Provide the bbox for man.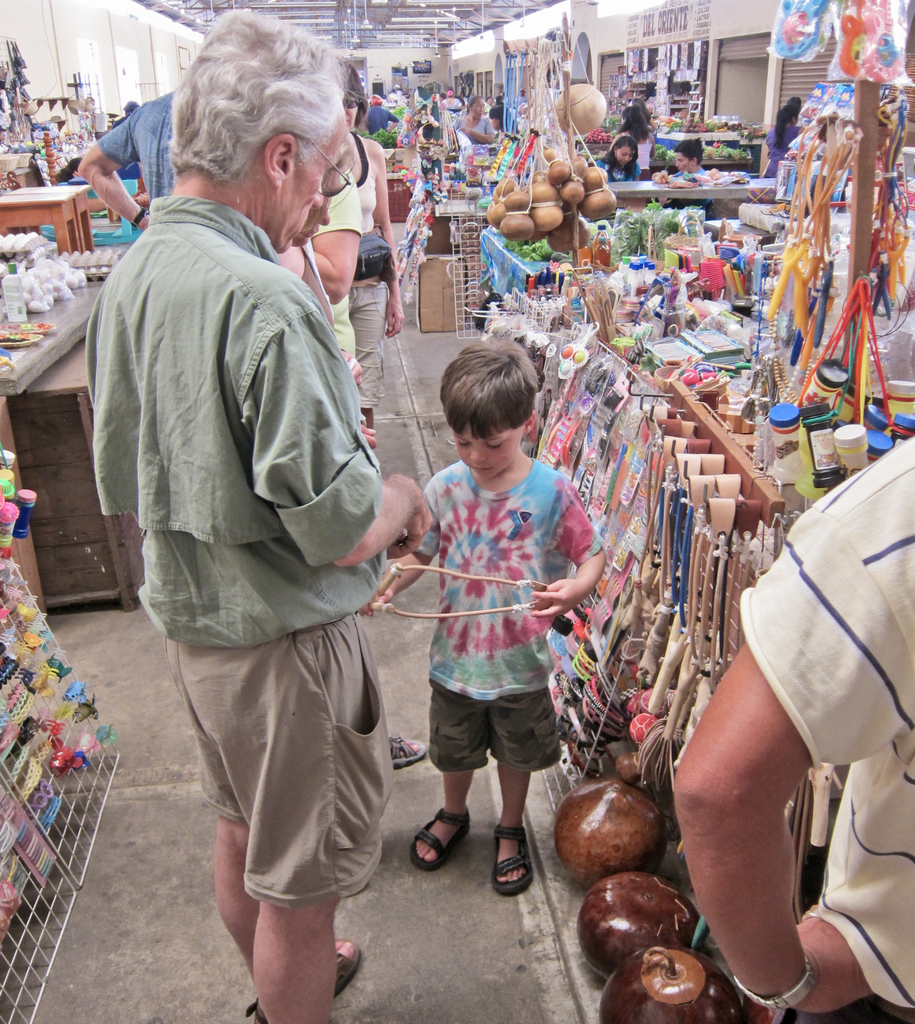
BBox(73, 83, 186, 227).
